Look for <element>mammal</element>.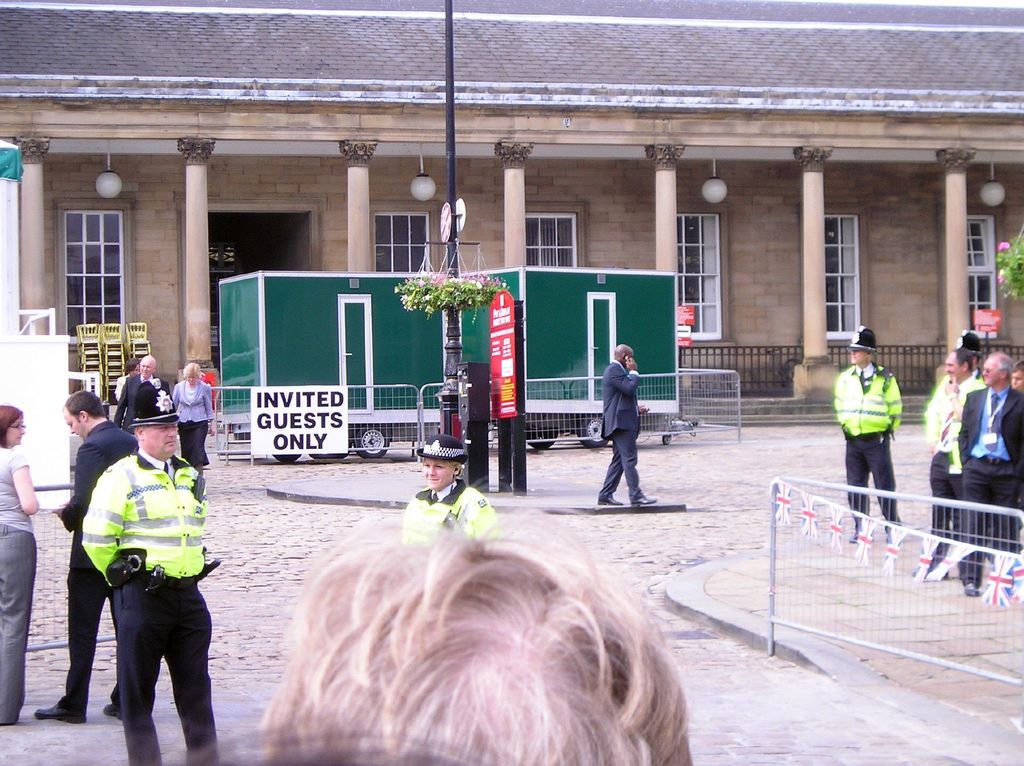
Found: region(77, 375, 220, 765).
